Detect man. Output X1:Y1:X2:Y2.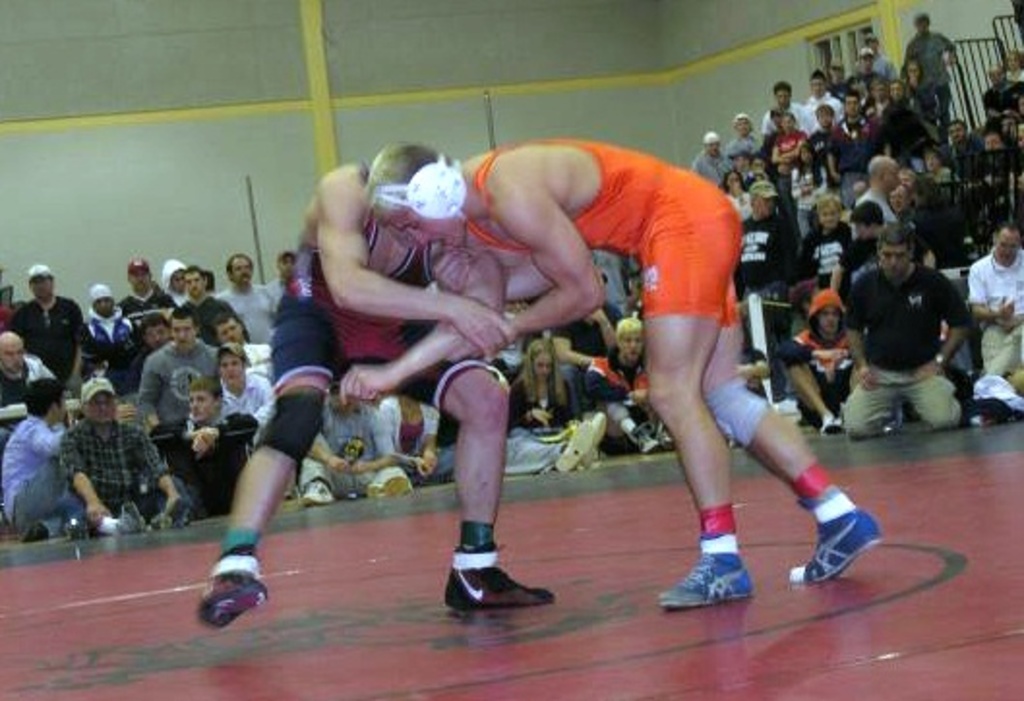
842:219:974:438.
